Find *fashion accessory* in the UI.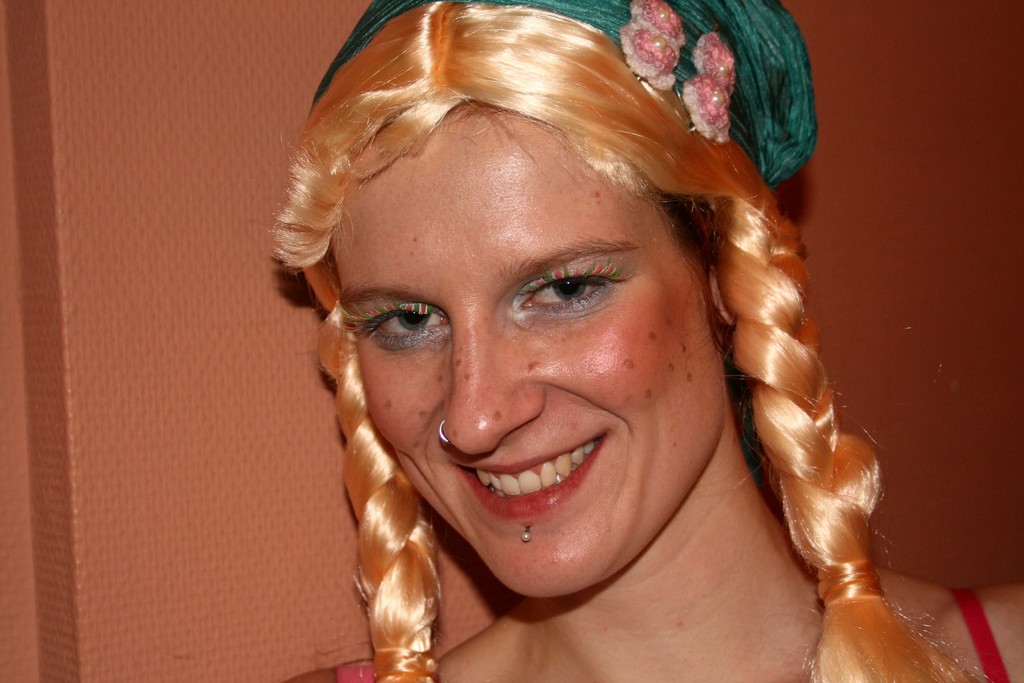
UI element at crop(820, 561, 881, 607).
